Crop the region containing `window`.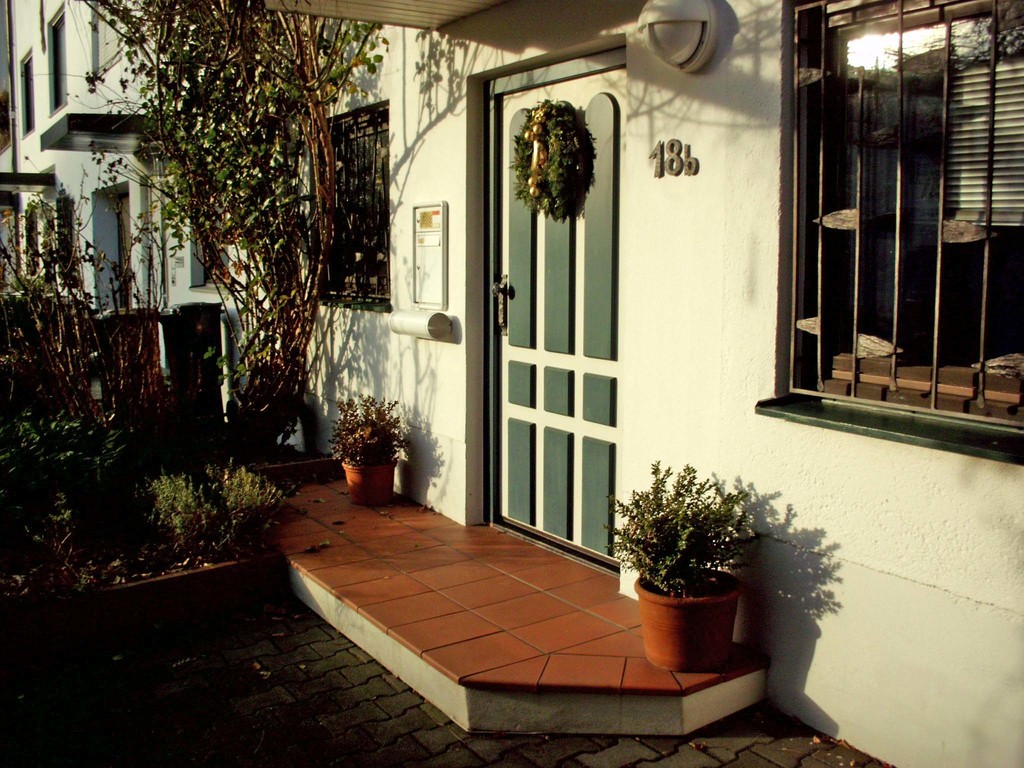
Crop region: 43,13,68,116.
